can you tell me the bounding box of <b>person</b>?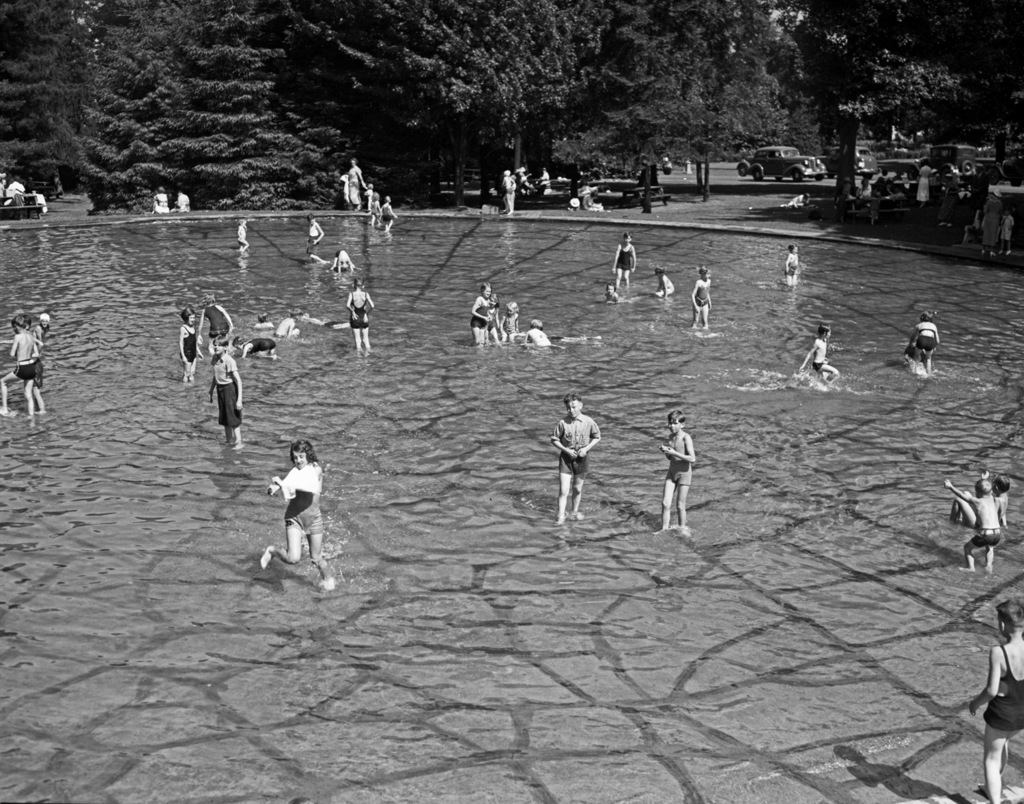
left=176, top=187, right=190, bottom=214.
